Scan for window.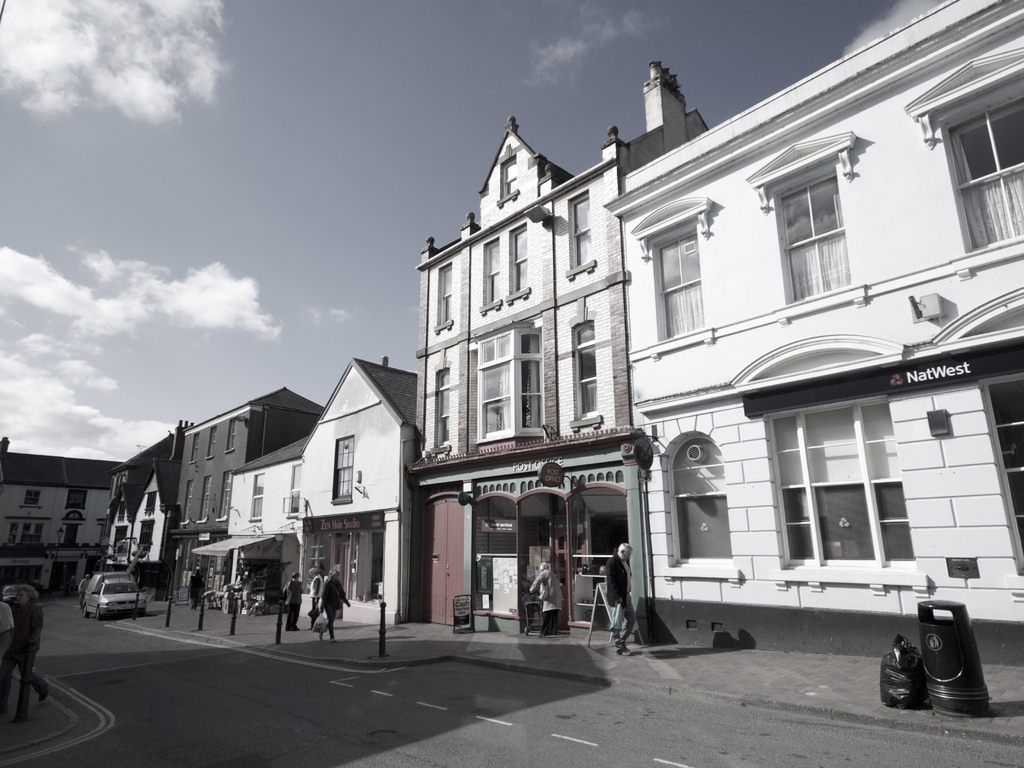
Scan result: select_region(65, 521, 77, 547).
